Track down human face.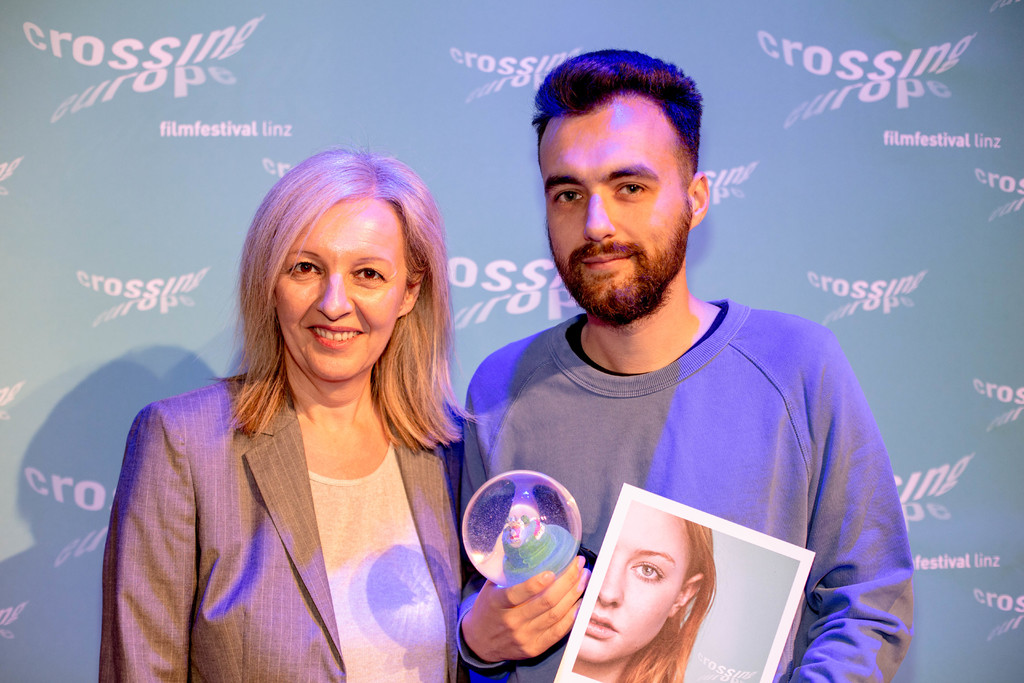
Tracked to 577,501,692,657.
